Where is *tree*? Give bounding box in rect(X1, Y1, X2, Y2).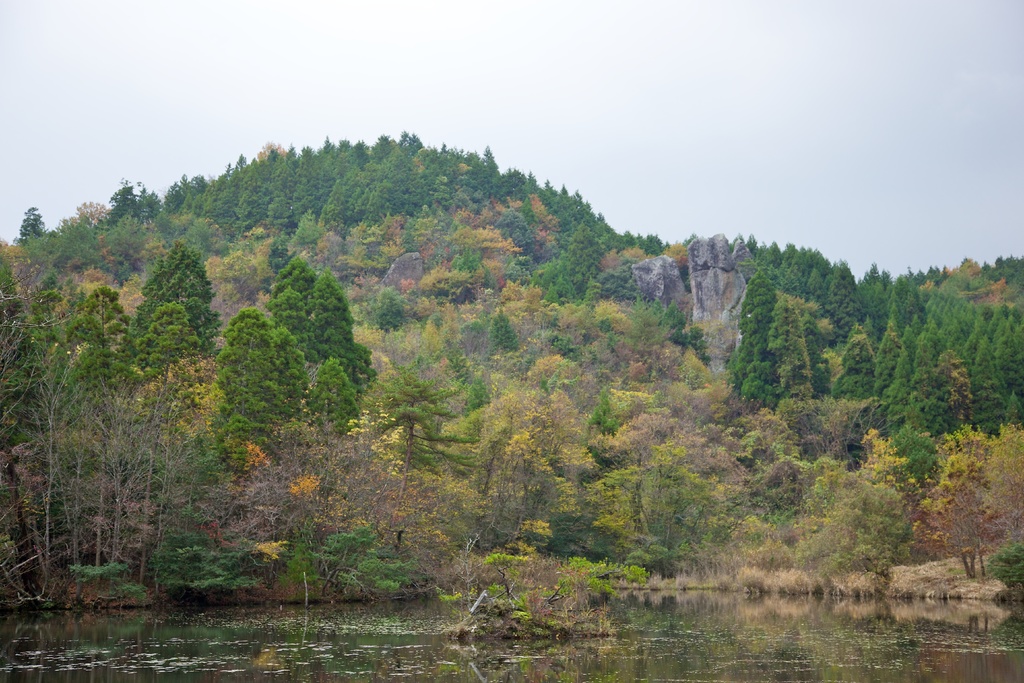
rect(4, 257, 49, 313).
